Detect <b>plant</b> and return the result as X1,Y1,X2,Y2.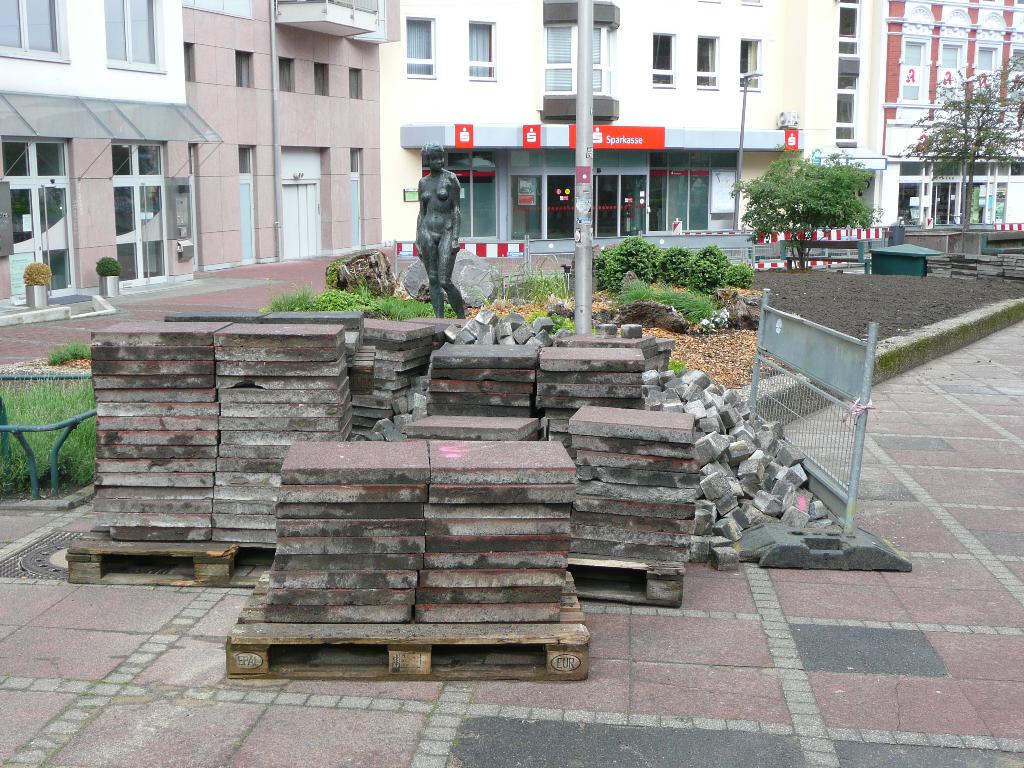
19,258,54,288.
